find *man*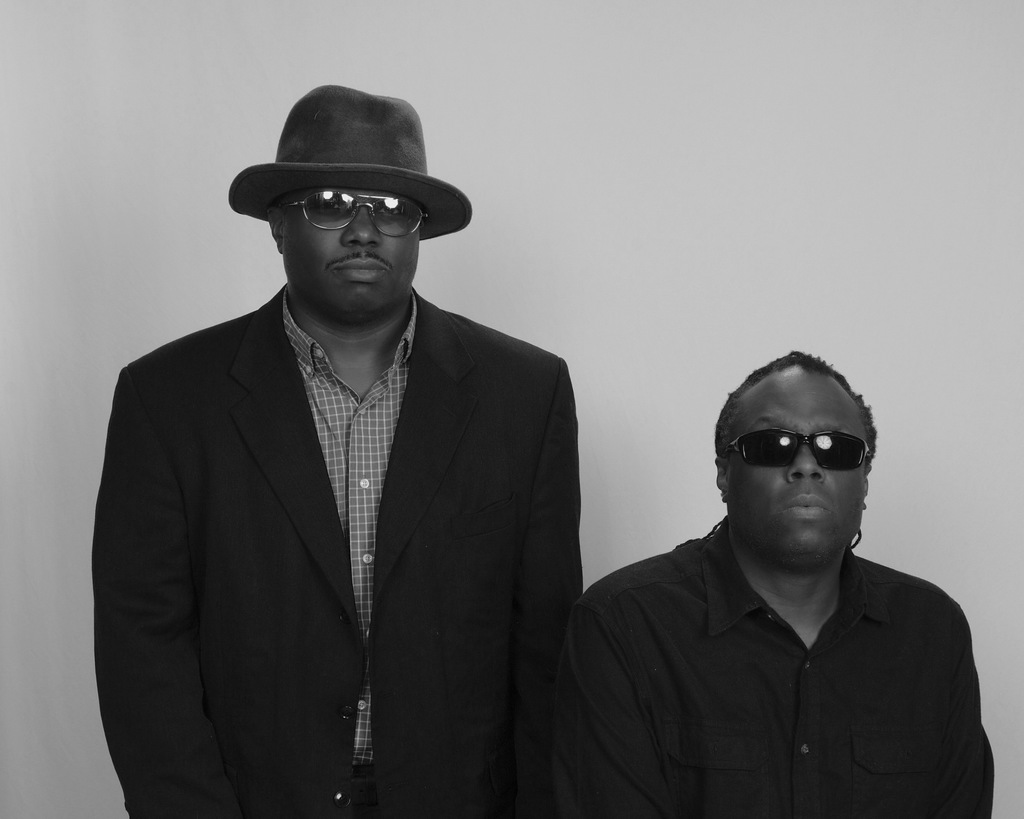
select_region(554, 347, 986, 818)
